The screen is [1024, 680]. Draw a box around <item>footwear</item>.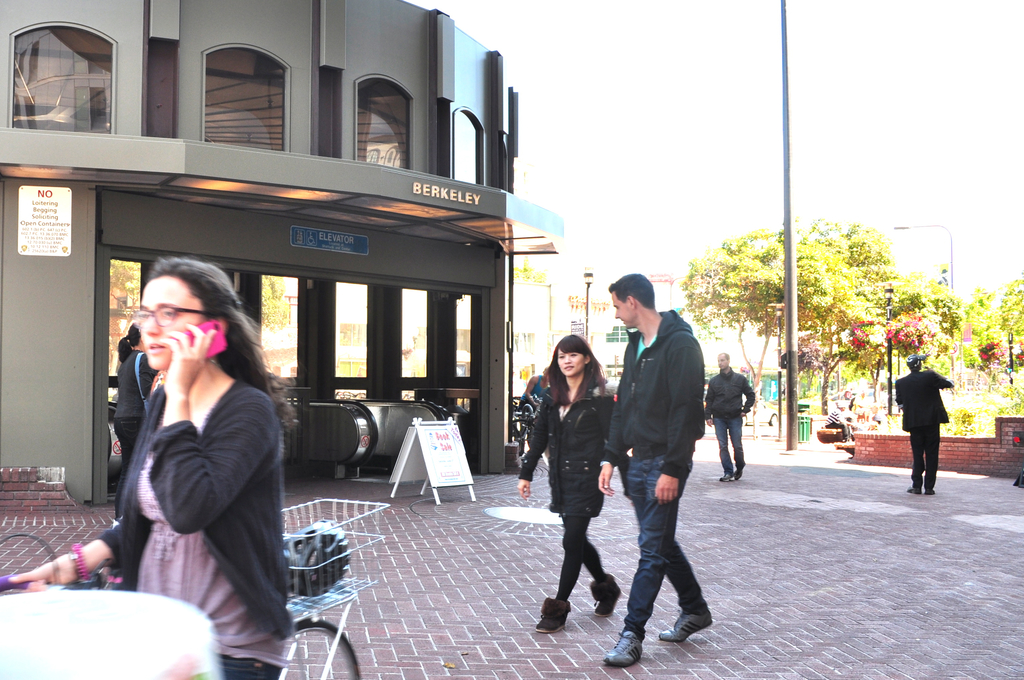
rect(599, 631, 646, 665).
